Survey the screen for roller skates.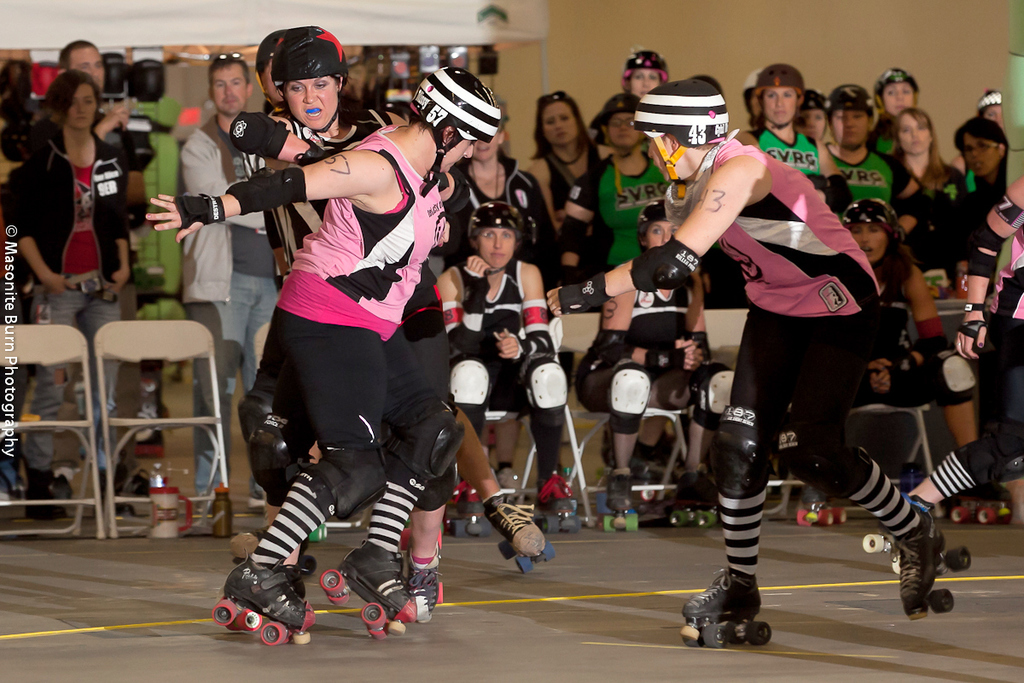
Survey found: 323 541 422 635.
